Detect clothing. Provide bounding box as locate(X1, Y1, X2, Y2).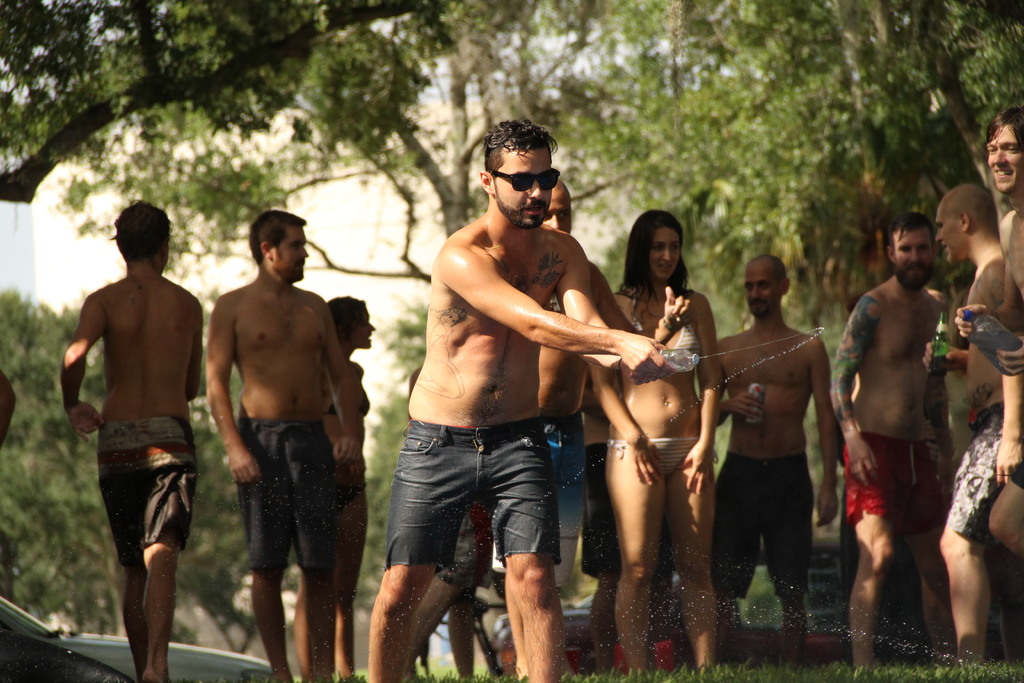
locate(331, 484, 369, 504).
